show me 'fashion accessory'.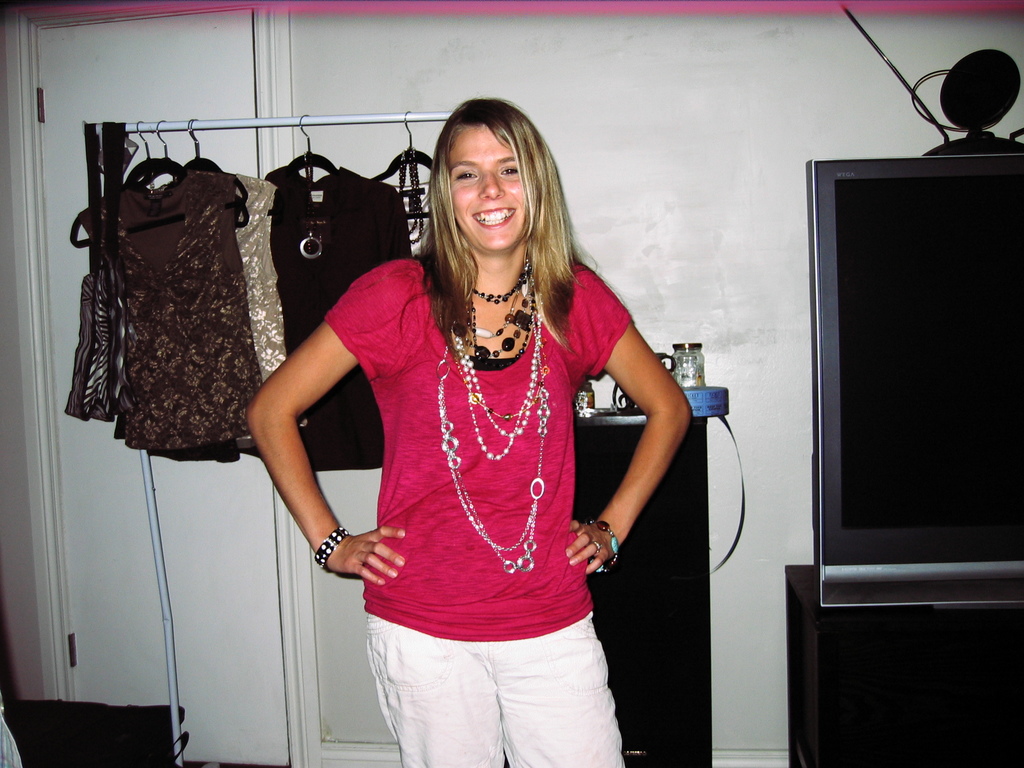
'fashion accessory' is here: <box>311,525,348,569</box>.
